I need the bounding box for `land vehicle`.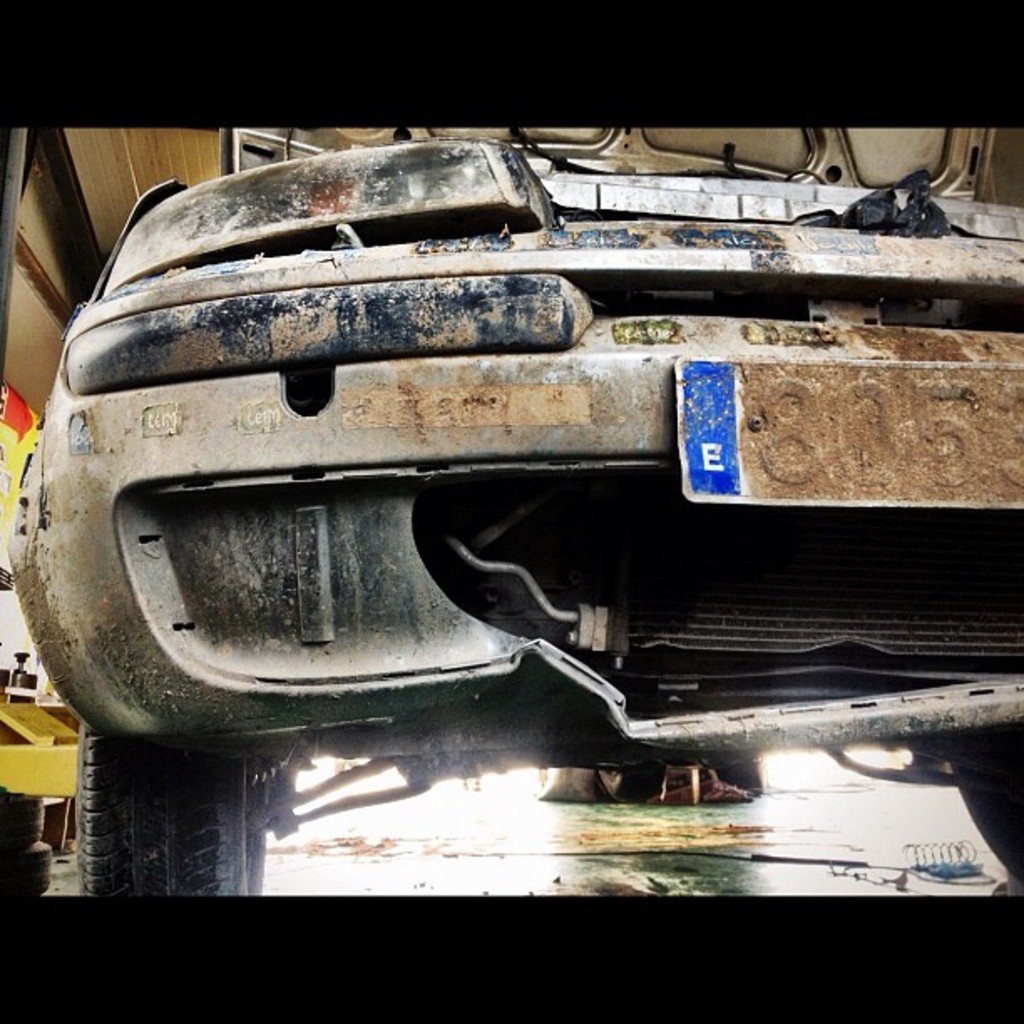
Here it is: left=0, top=141, right=1022, bottom=897.
